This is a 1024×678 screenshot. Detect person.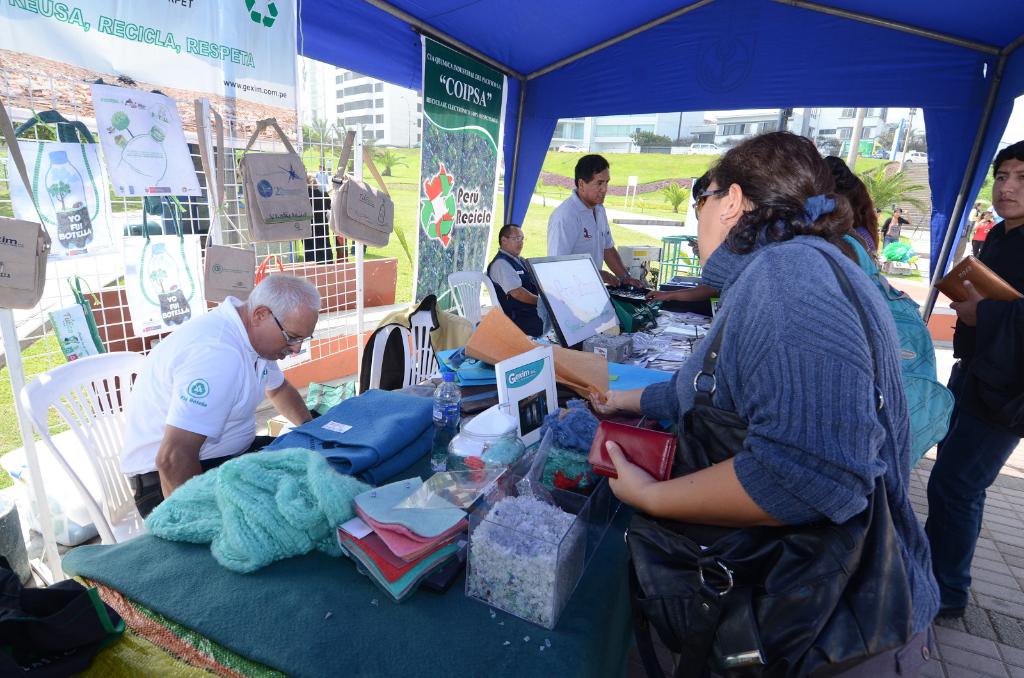
<region>484, 220, 550, 339</region>.
